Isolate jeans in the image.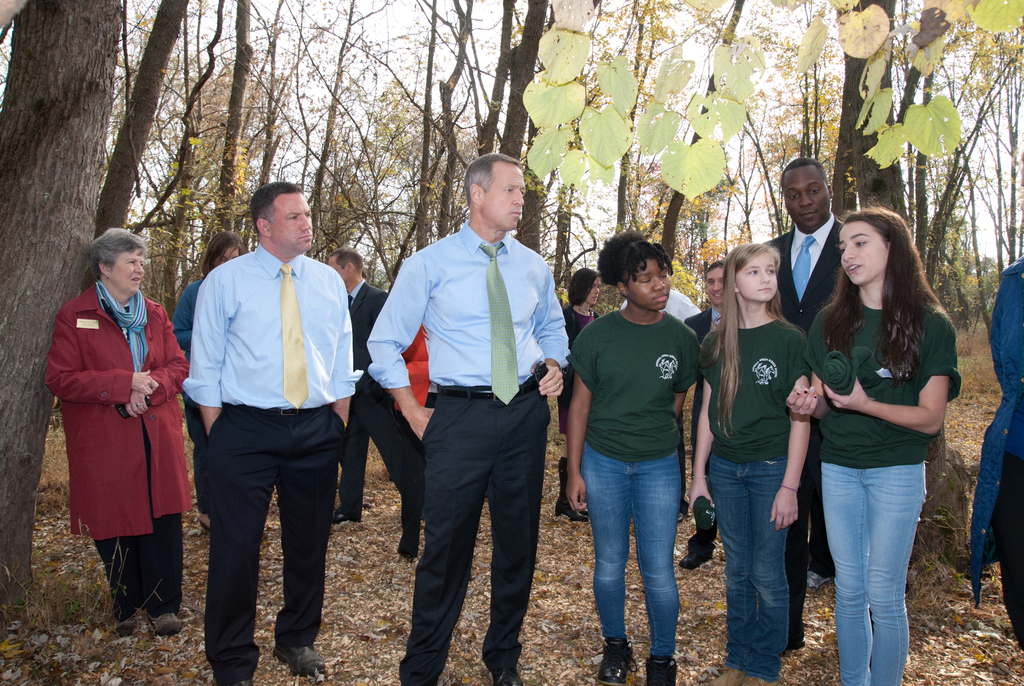
Isolated region: bbox=(821, 445, 929, 679).
